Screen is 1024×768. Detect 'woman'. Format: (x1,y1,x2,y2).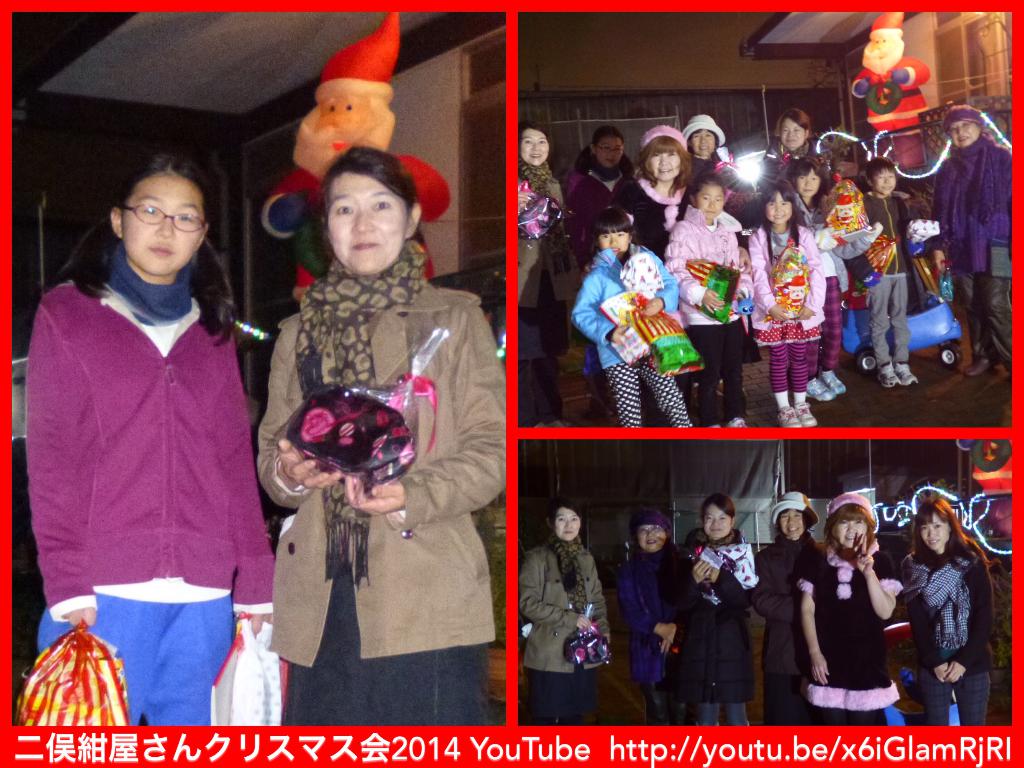
(562,121,638,280).
